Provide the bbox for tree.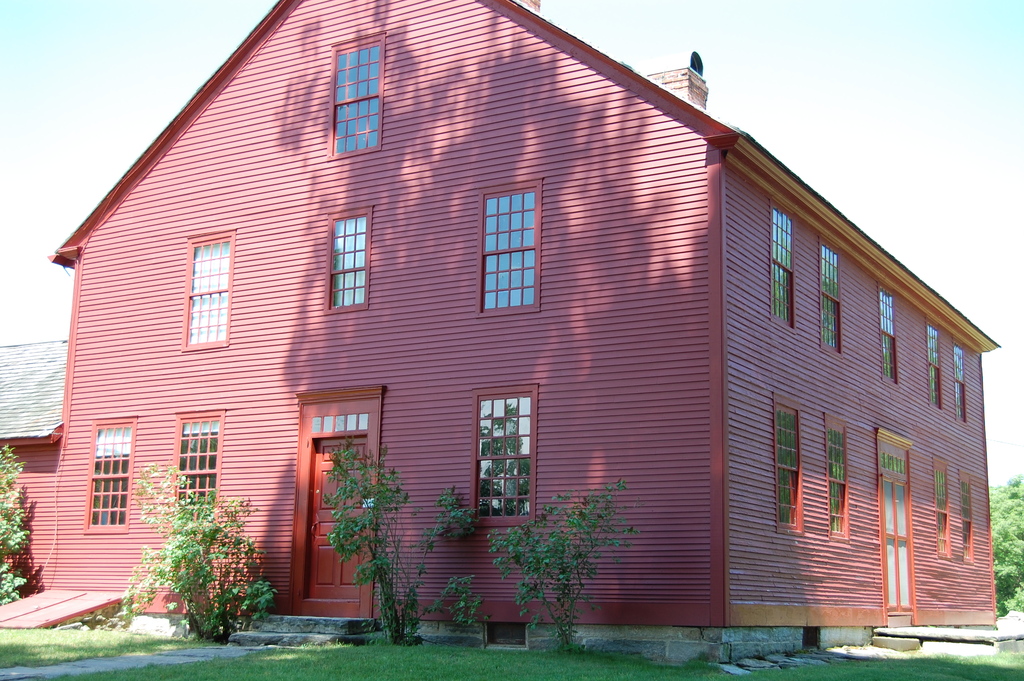
box(114, 461, 278, 637).
